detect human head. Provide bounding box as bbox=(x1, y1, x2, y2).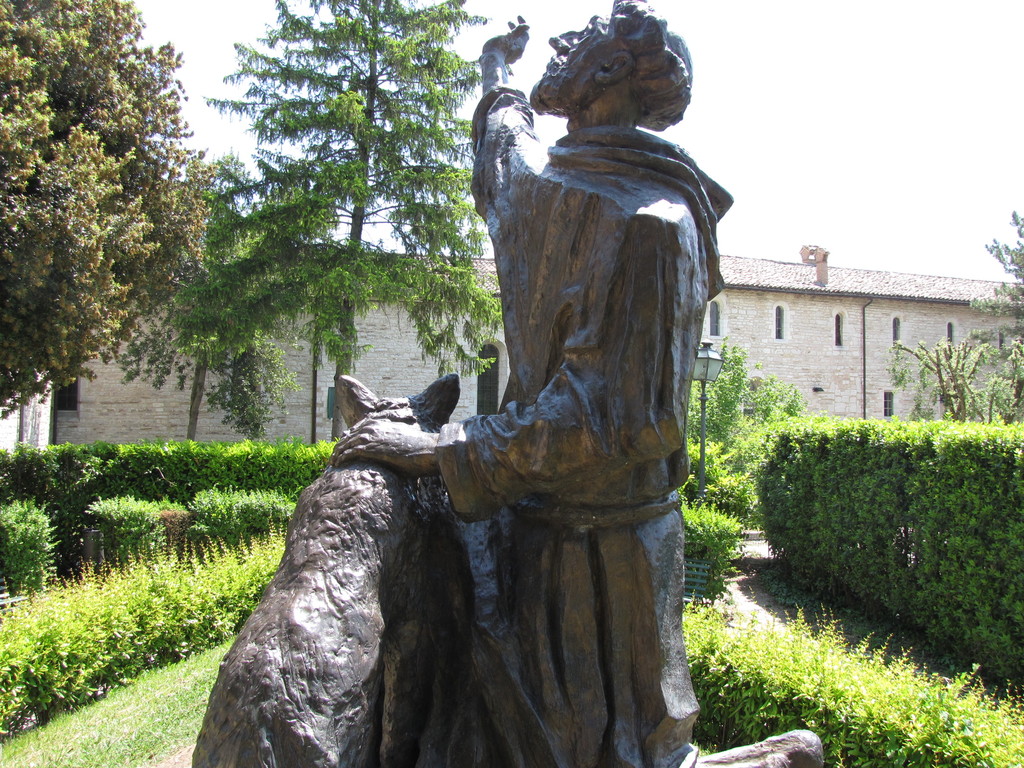
bbox=(519, 18, 703, 134).
